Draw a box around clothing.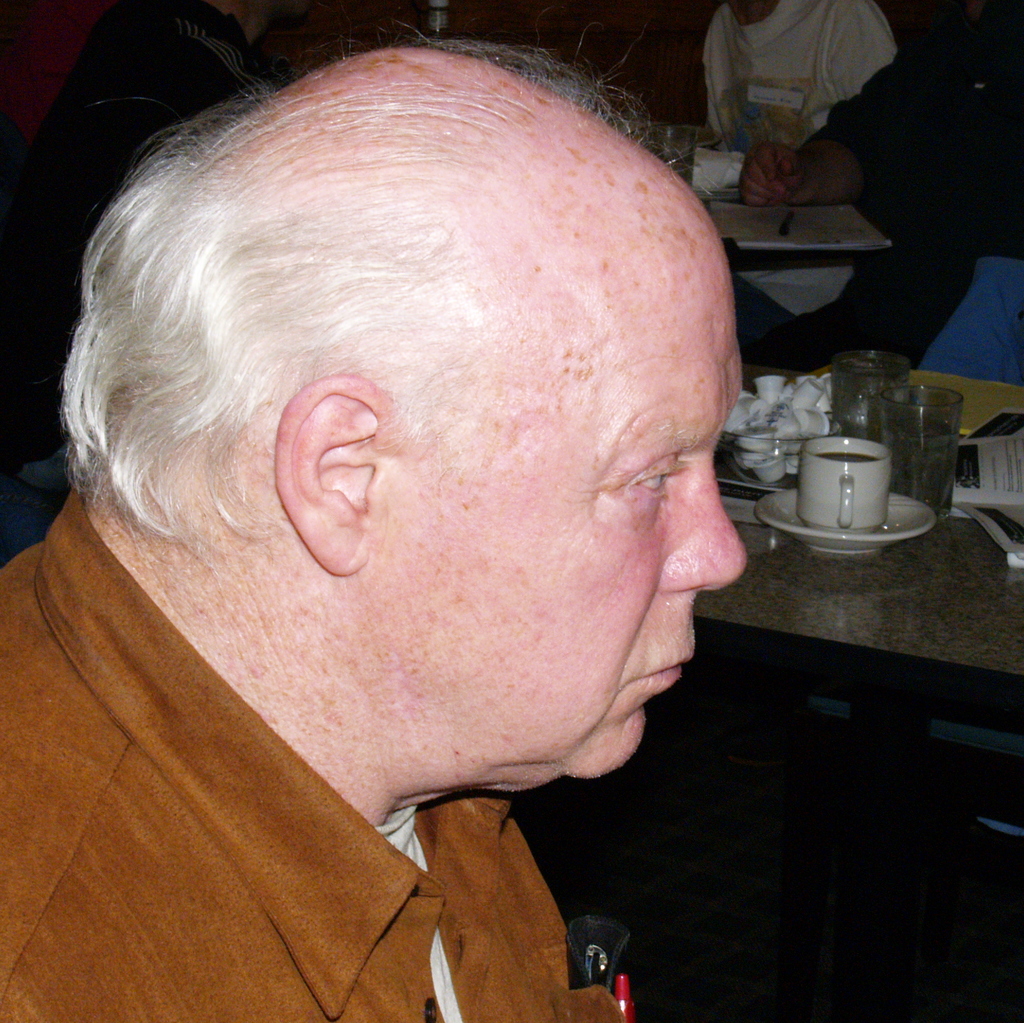
0/490/630/1022.
